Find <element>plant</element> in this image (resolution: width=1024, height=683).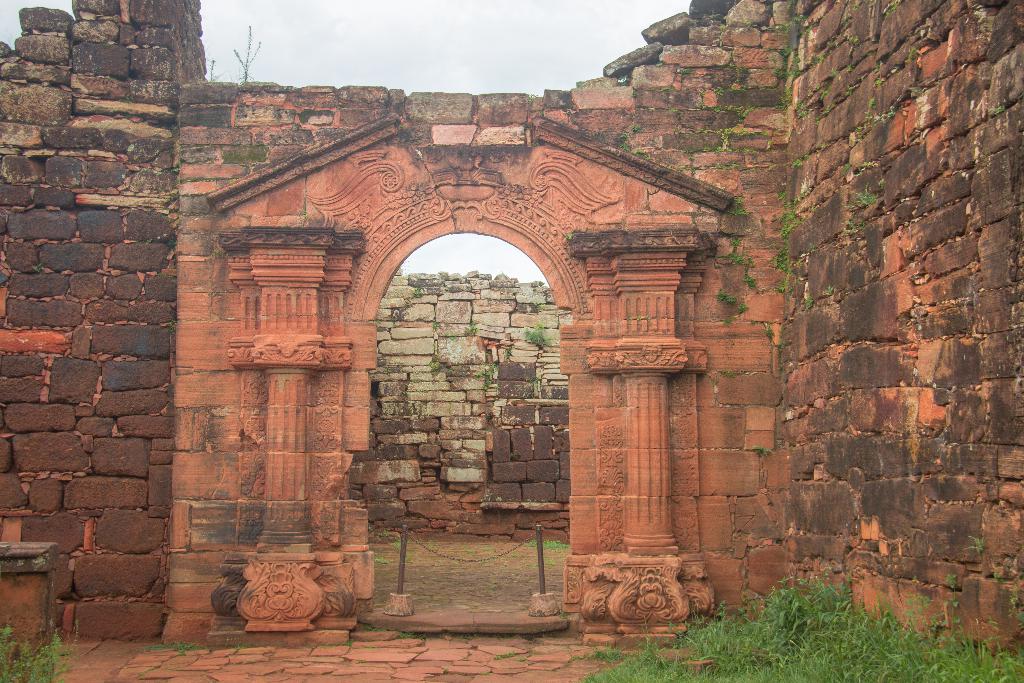
x1=646, y1=154, x2=655, y2=161.
